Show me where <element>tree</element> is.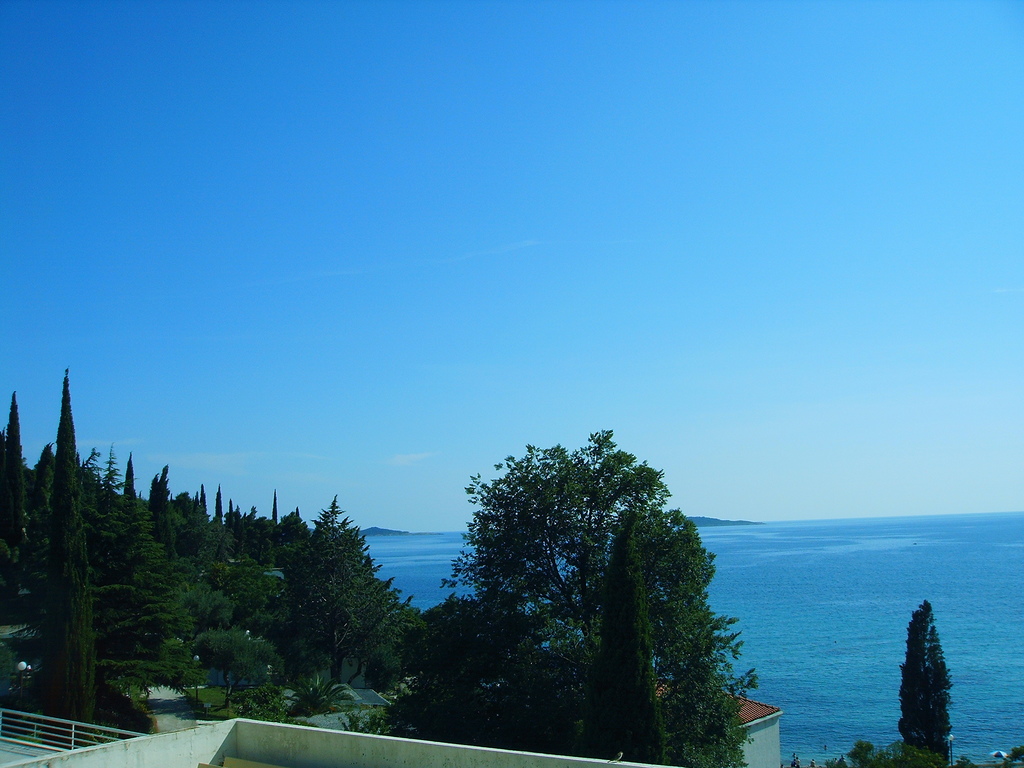
<element>tree</element> is at [0, 387, 34, 677].
